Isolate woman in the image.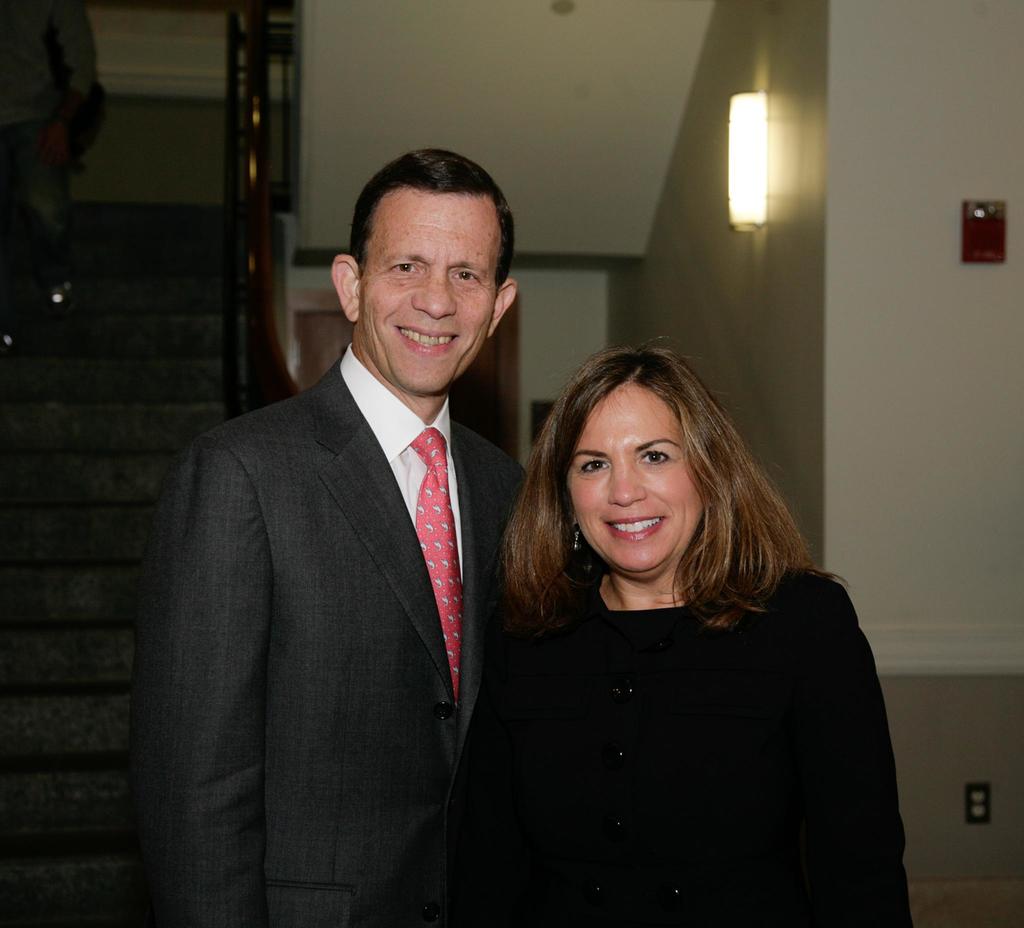
Isolated region: rect(442, 330, 896, 927).
